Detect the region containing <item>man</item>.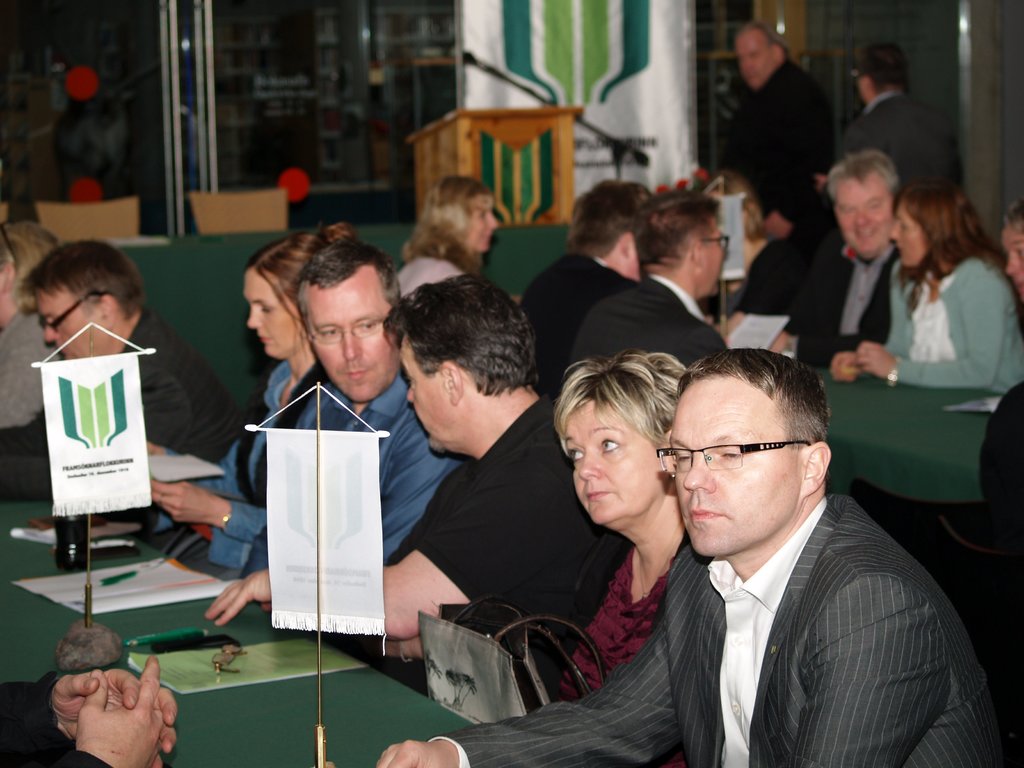
[x1=719, y1=28, x2=848, y2=223].
